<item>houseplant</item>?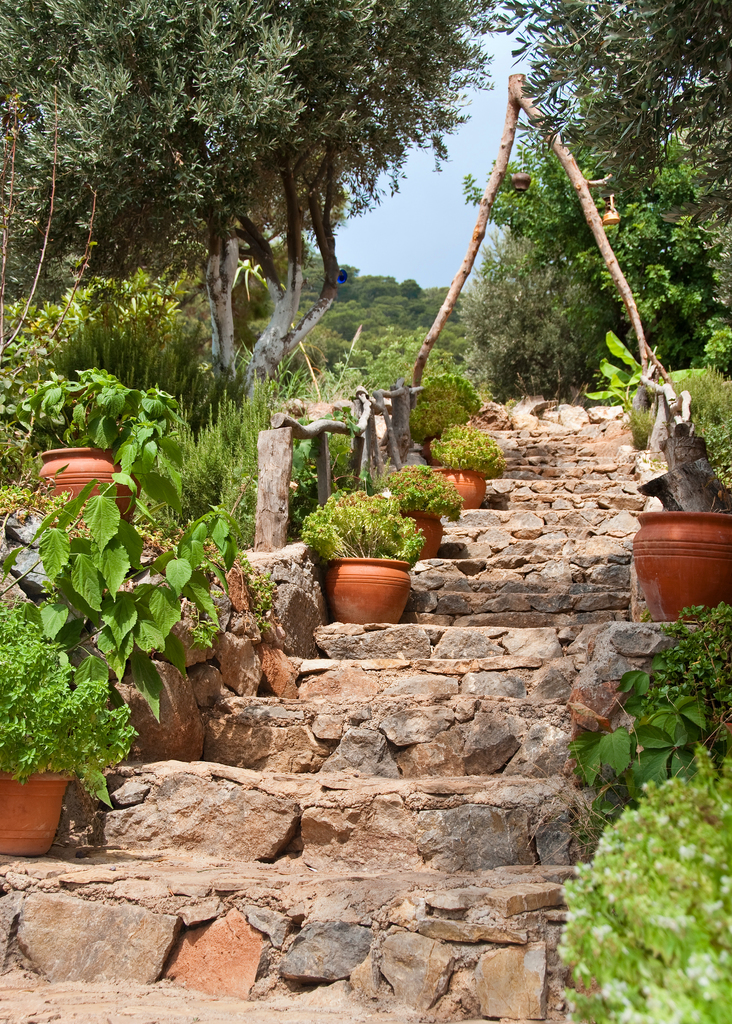
box(0, 362, 197, 546)
